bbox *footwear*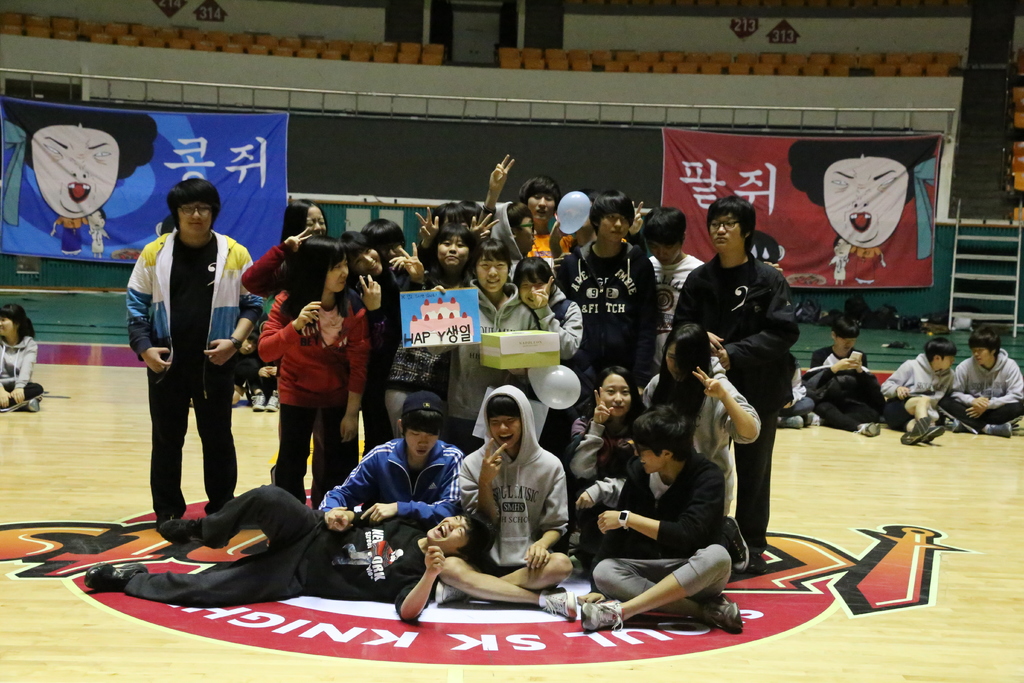
924:422:950:444
